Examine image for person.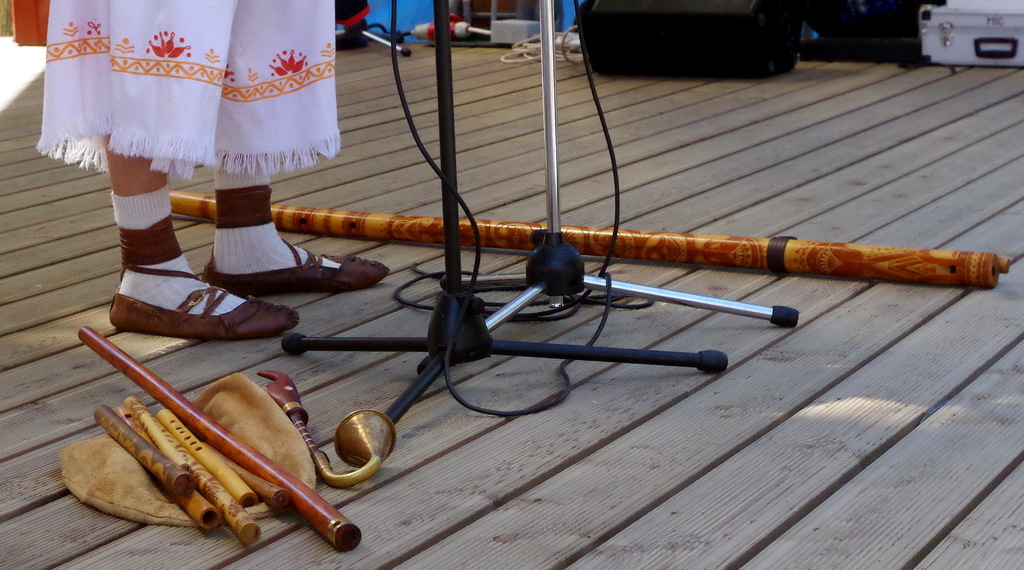
Examination result: 27:4:355:299.
